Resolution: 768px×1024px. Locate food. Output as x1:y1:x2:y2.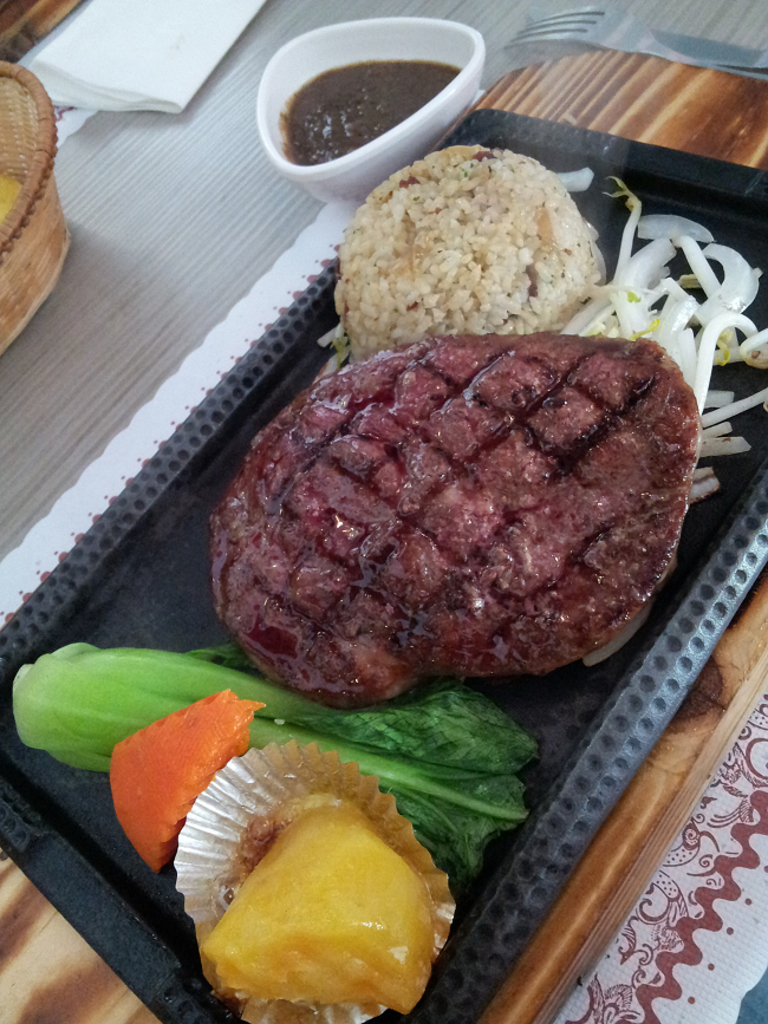
110:694:267:880.
